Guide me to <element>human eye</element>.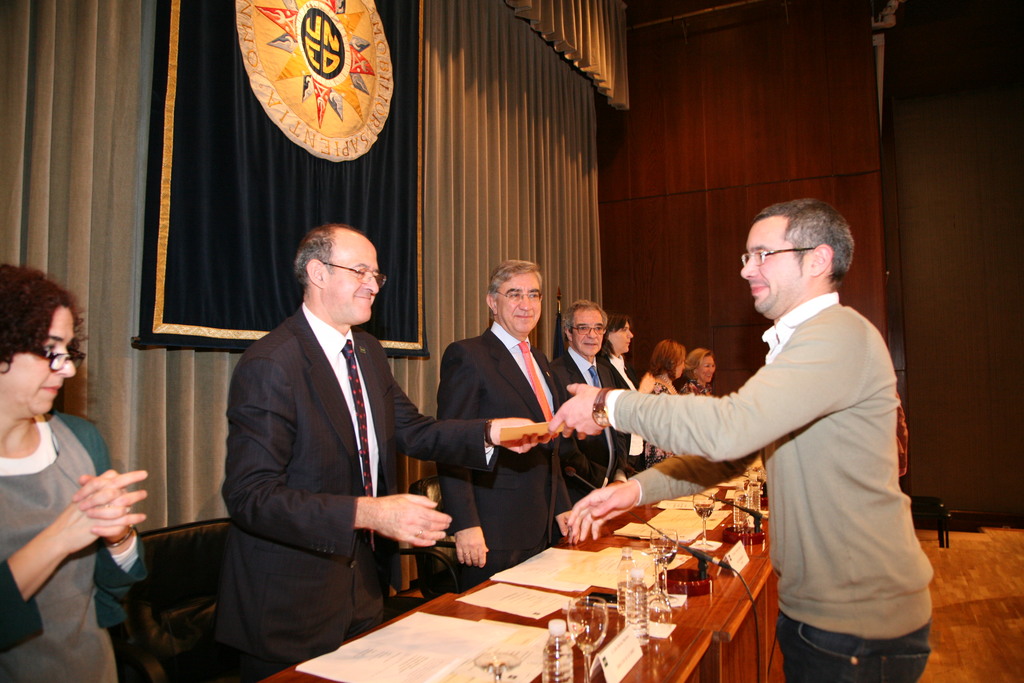
Guidance: crop(594, 324, 604, 331).
